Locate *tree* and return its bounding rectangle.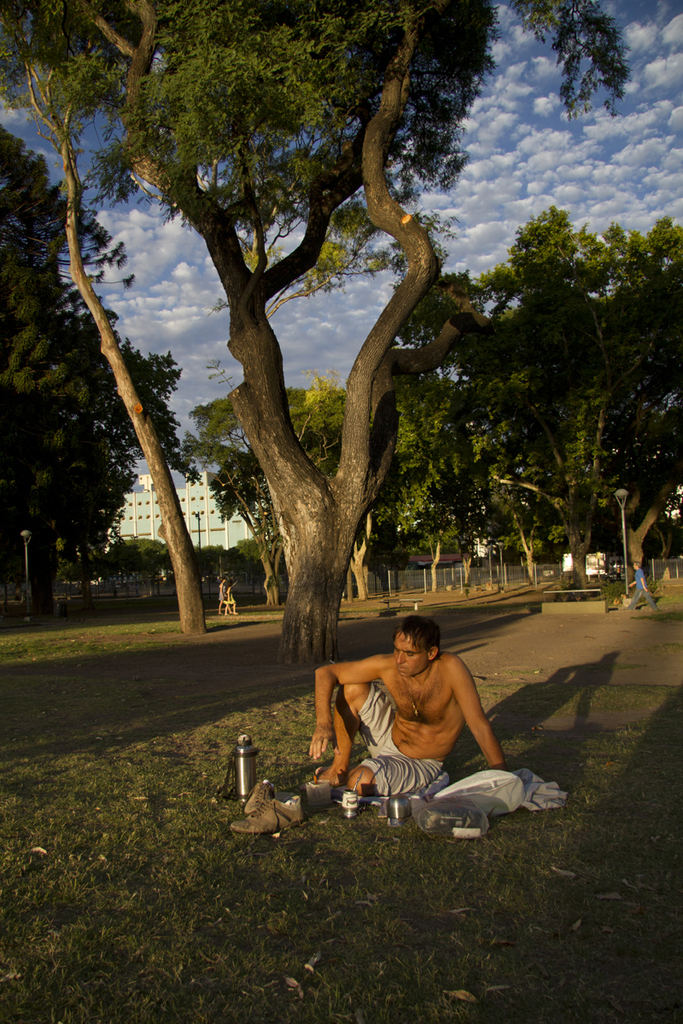
(0, 0, 211, 641).
